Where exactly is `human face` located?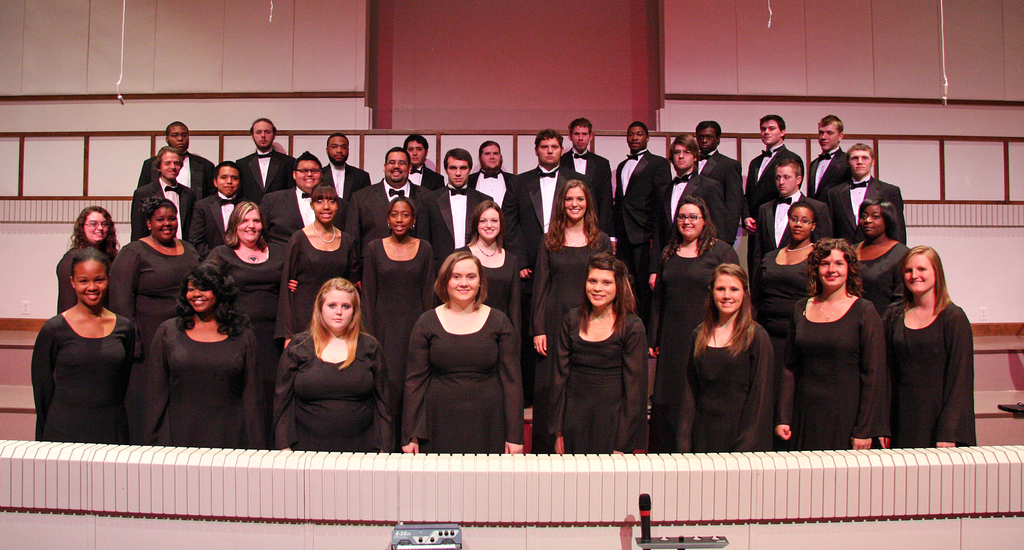
Its bounding box is pyautogui.locateOnScreen(584, 271, 614, 306).
